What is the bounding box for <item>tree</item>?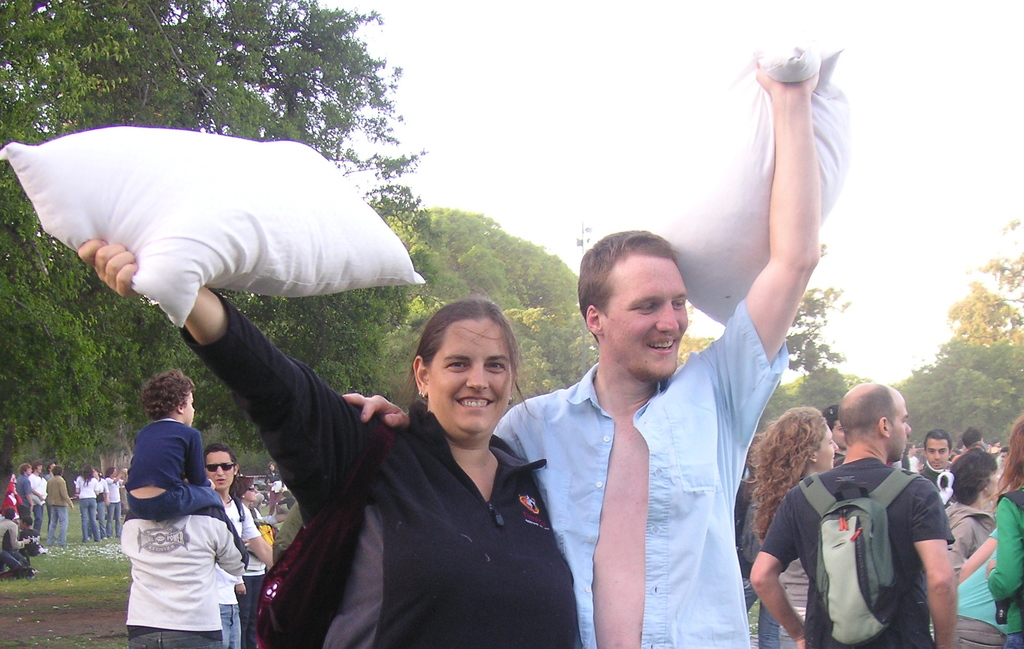
{"x1": 936, "y1": 210, "x2": 1023, "y2": 349}.
